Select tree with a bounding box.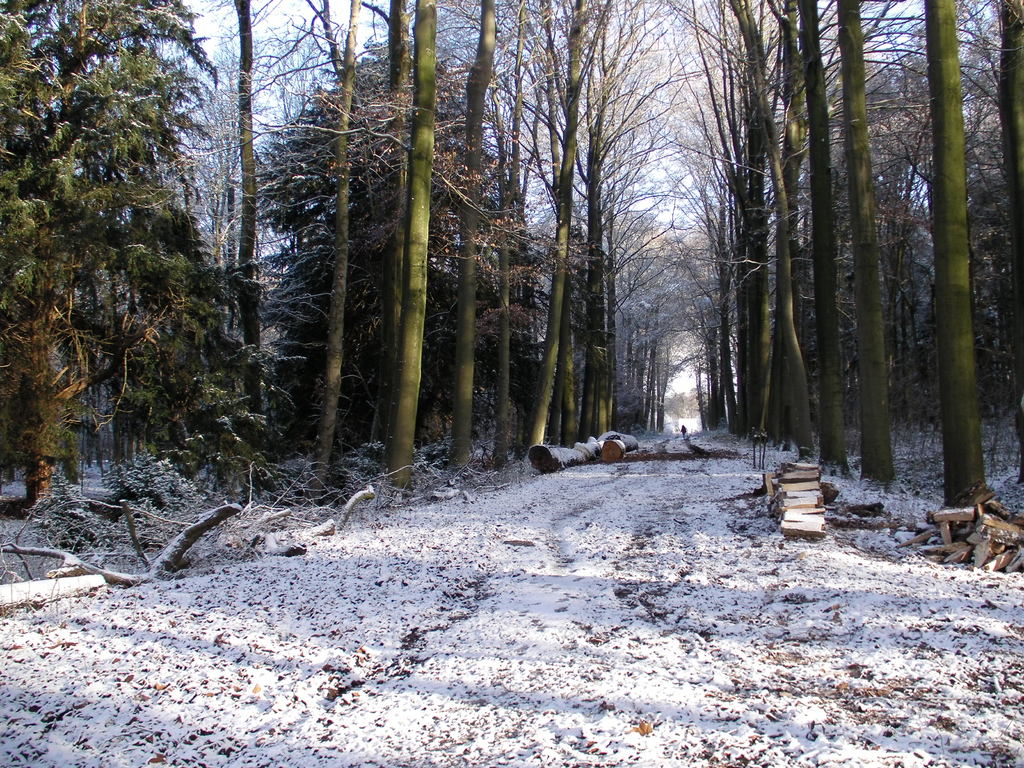
[left=425, top=0, right=507, bottom=492].
